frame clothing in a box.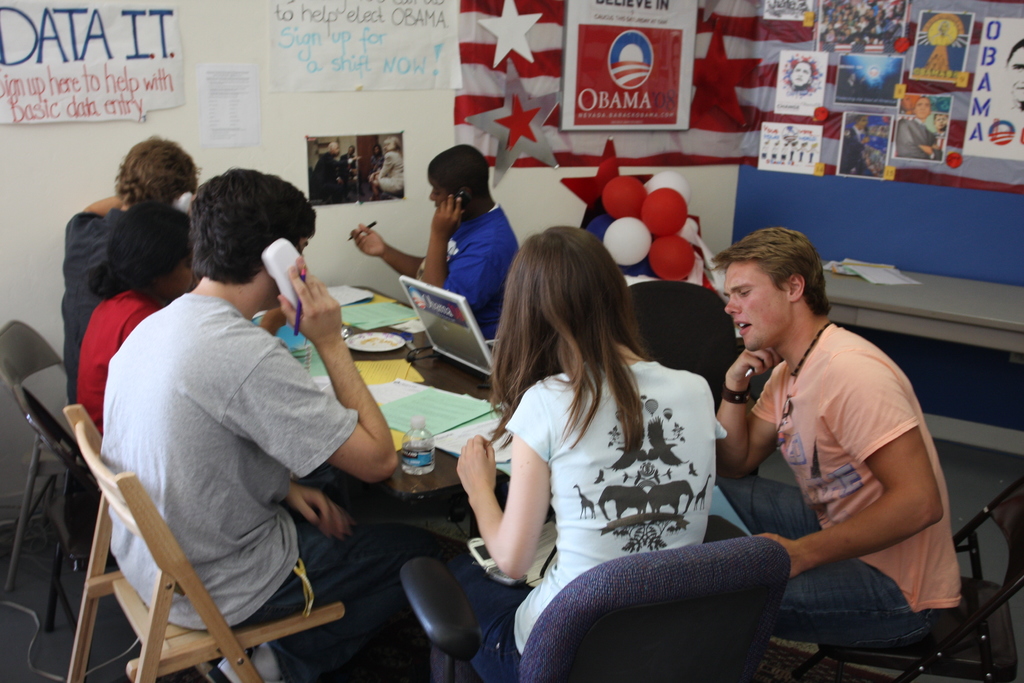
Rect(59, 208, 110, 377).
